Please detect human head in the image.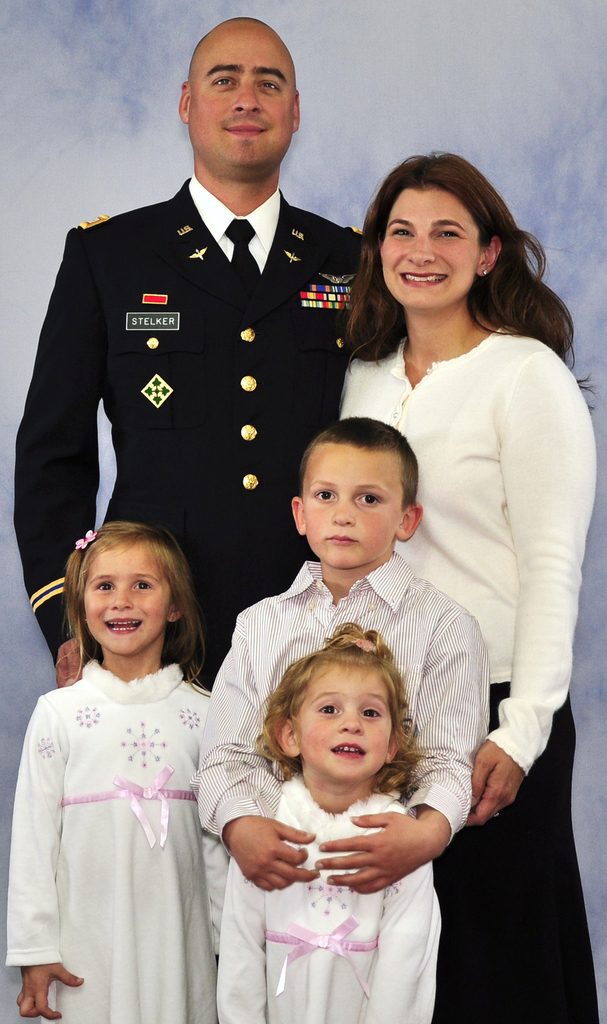
171:18:304:166.
